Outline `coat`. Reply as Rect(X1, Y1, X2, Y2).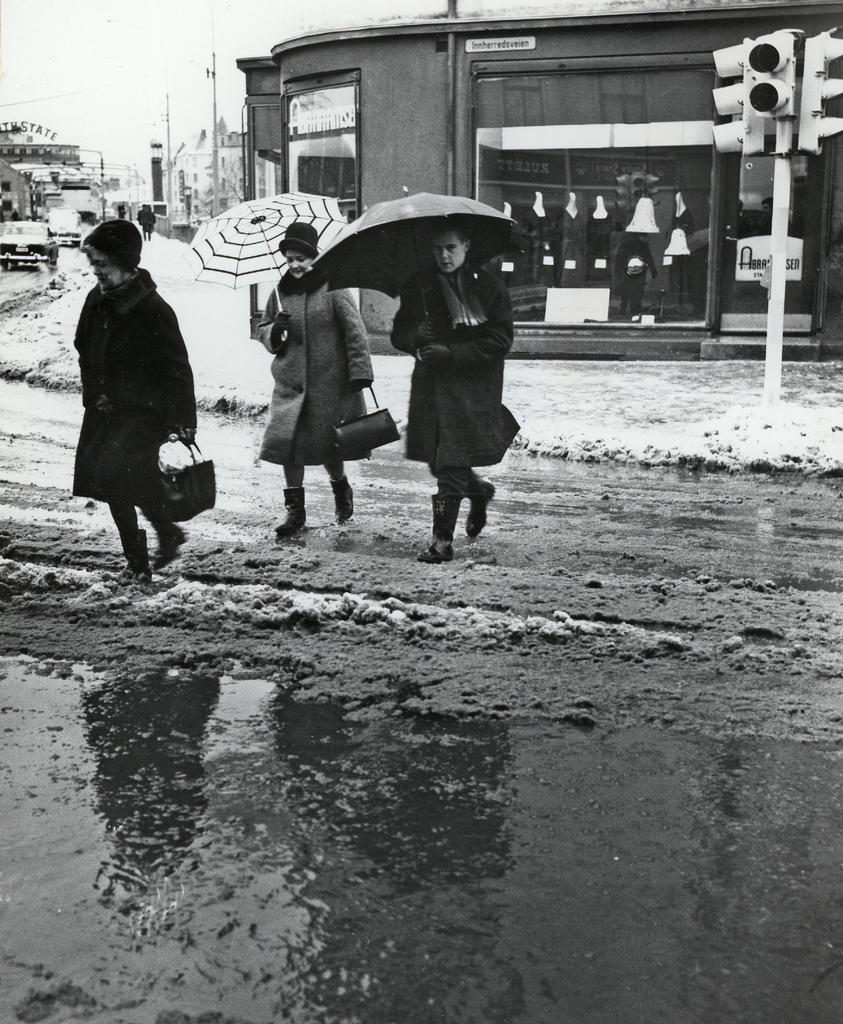
Rect(382, 248, 515, 471).
